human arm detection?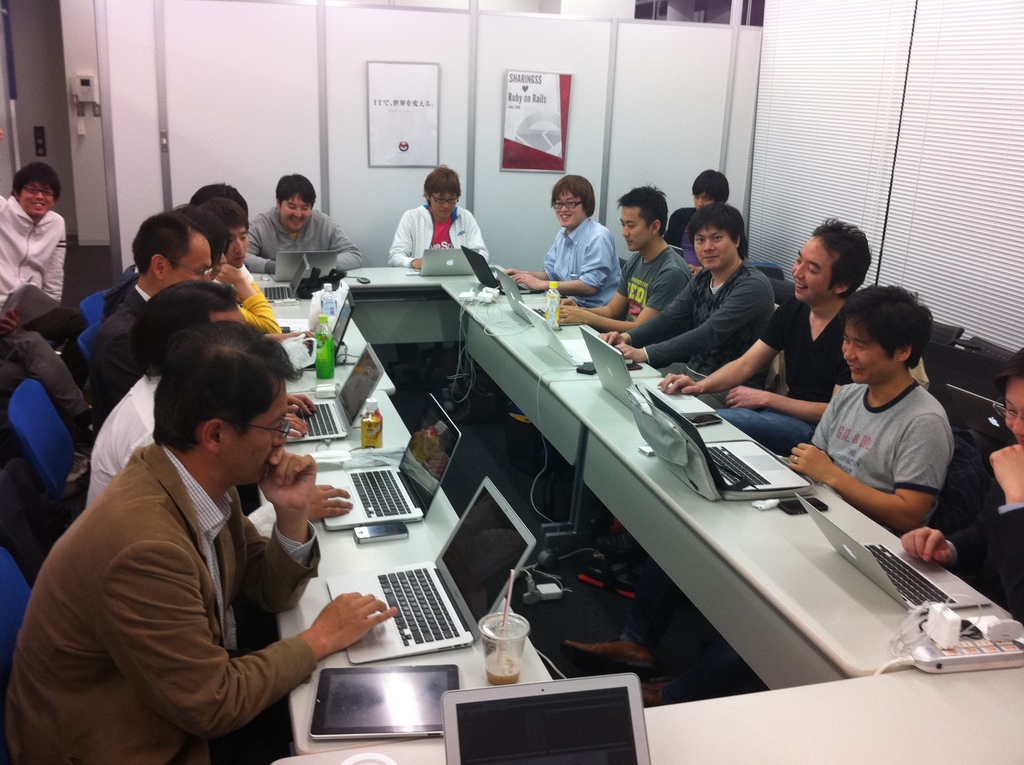
(45, 218, 68, 303)
